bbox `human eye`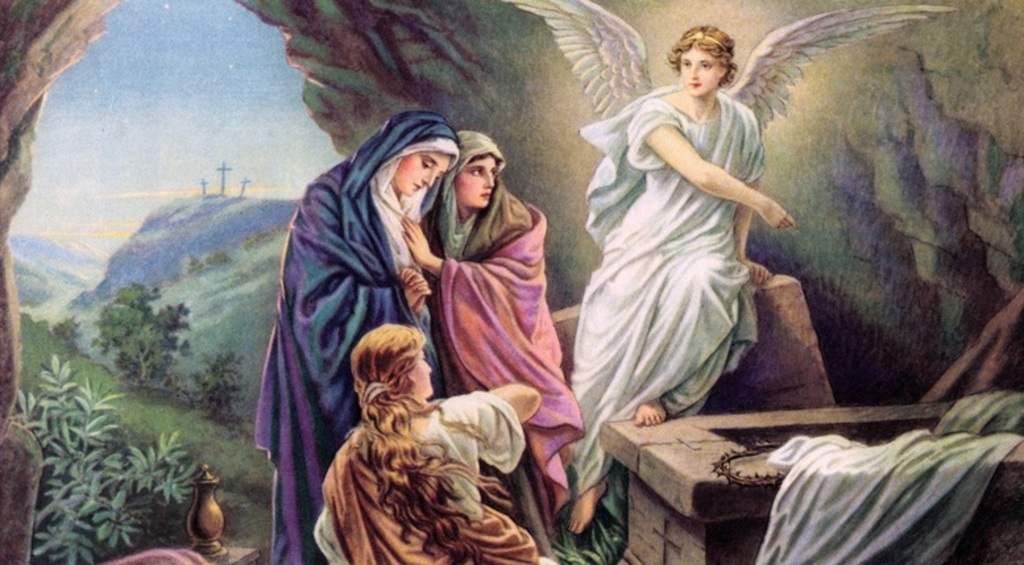
x1=681 y1=57 x2=691 y2=67
